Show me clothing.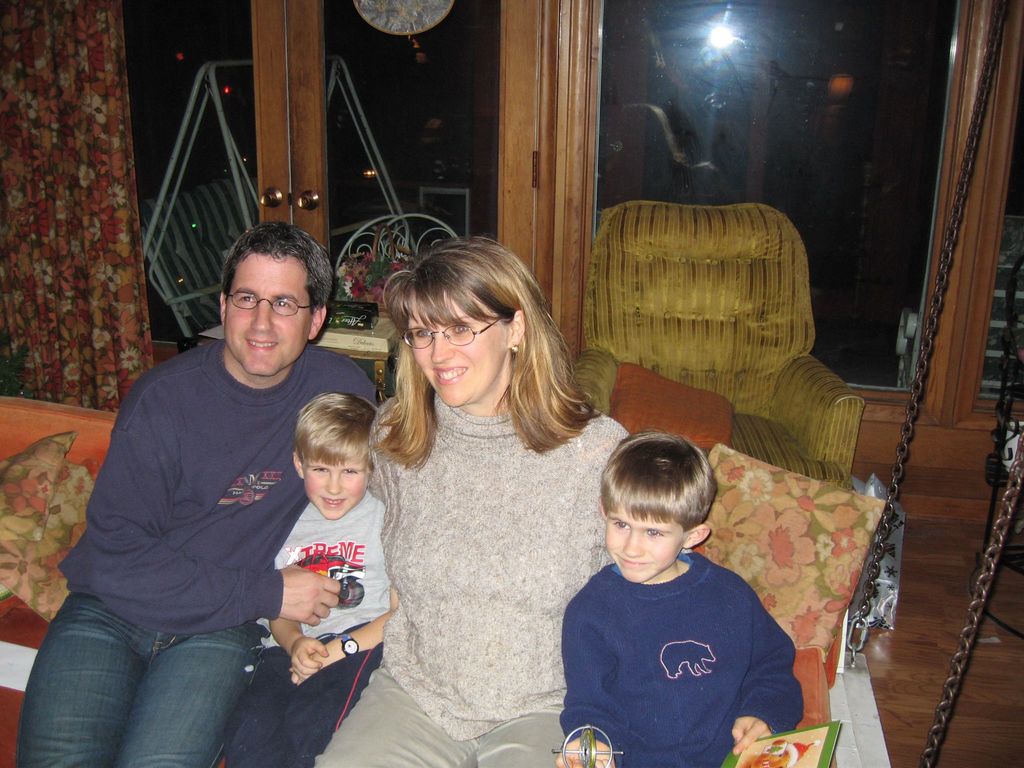
clothing is here: box(547, 533, 817, 746).
